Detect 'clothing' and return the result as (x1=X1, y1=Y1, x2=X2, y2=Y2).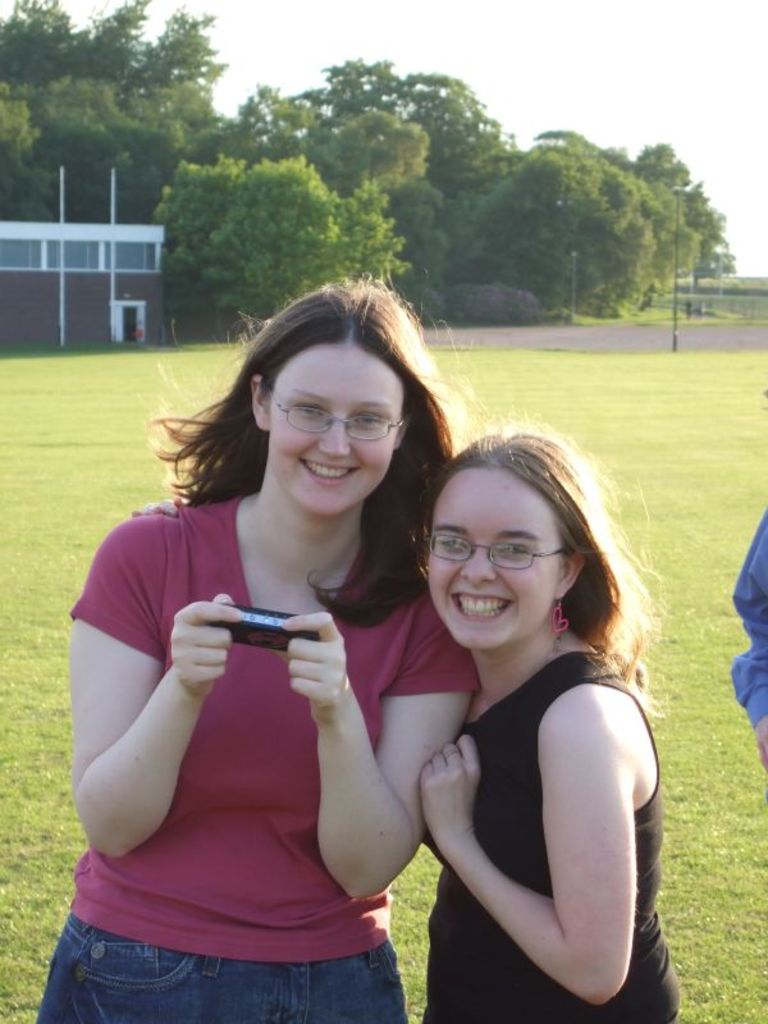
(x1=33, y1=911, x2=411, y2=1023).
